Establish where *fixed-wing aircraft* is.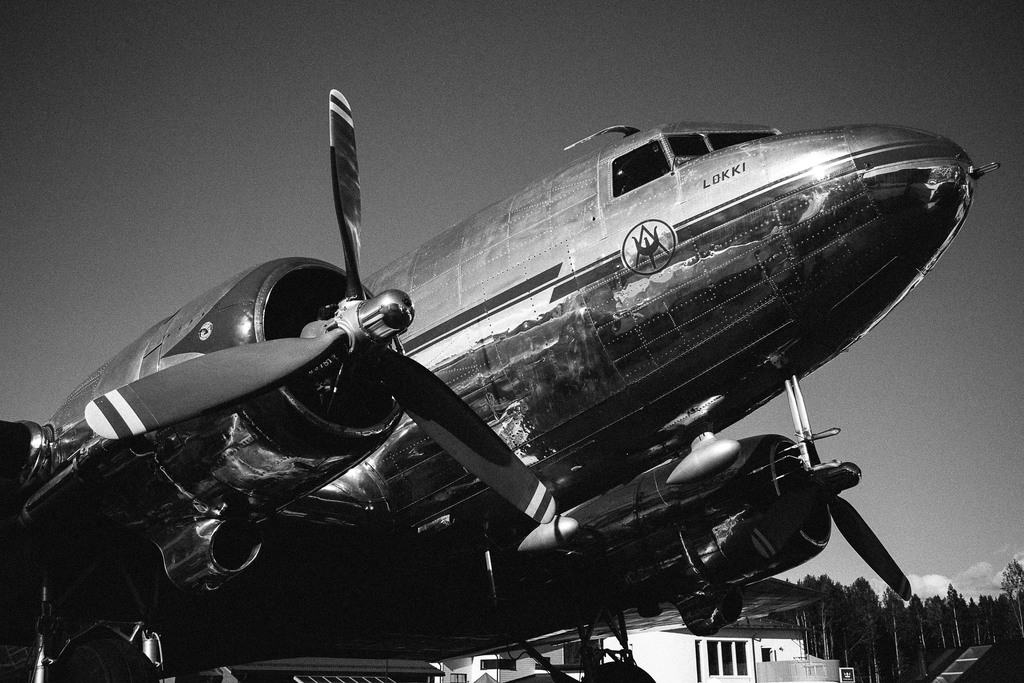
Established at locate(0, 85, 995, 682).
